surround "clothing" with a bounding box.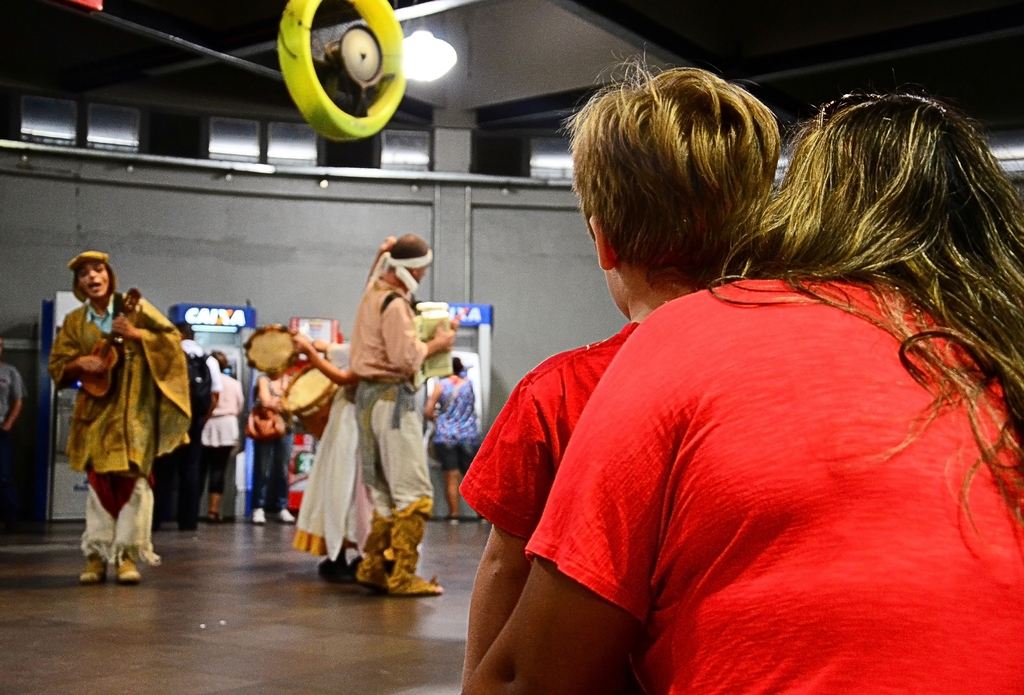
<region>49, 286, 191, 566</region>.
